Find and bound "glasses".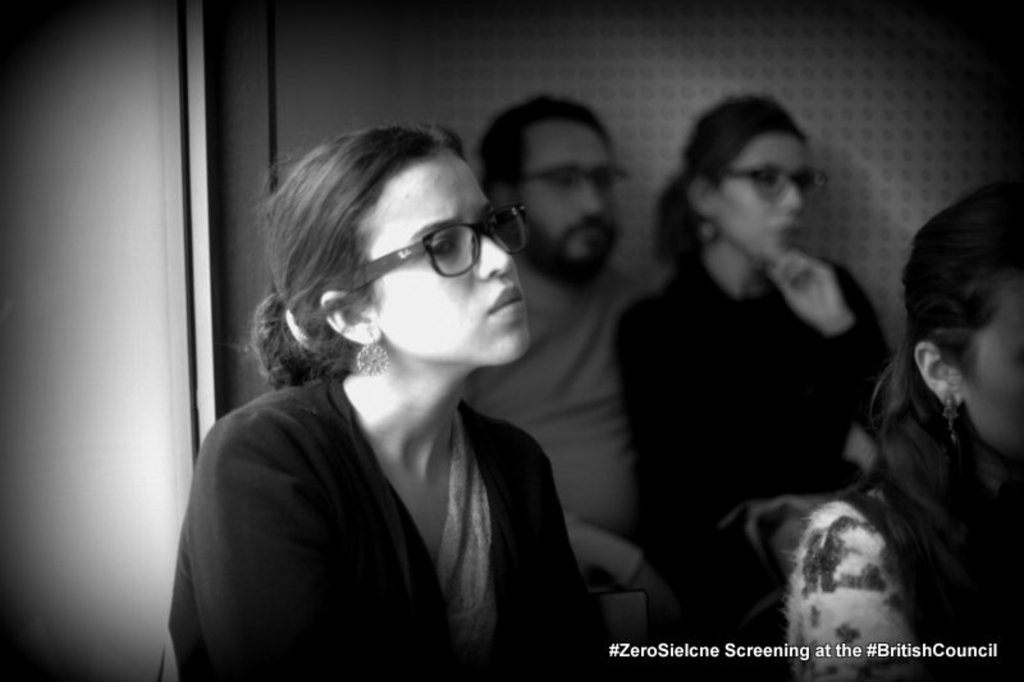
Bound: {"left": 330, "top": 202, "right": 532, "bottom": 288}.
